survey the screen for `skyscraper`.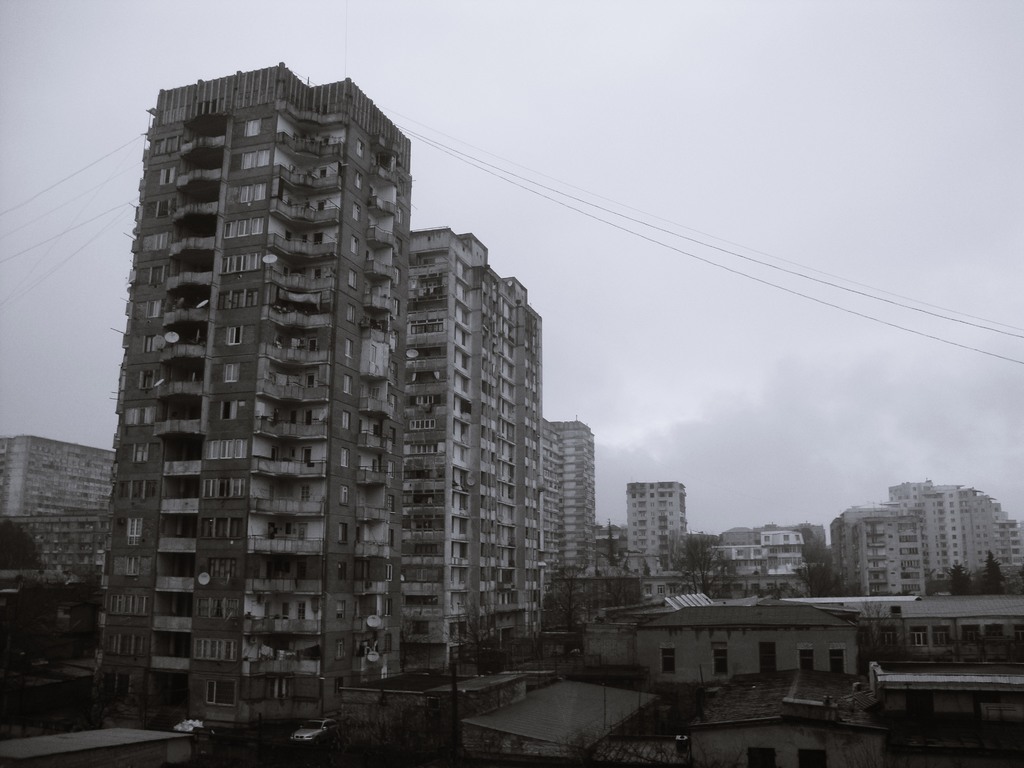
Survey found: box(411, 229, 542, 668).
